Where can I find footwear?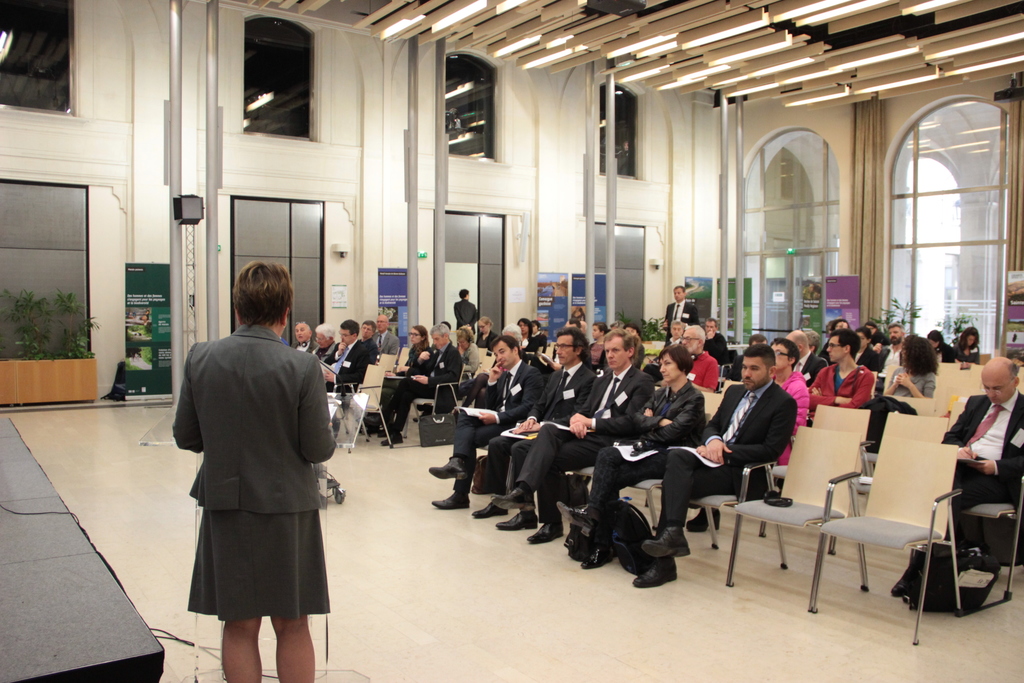
You can find it at x1=361 y1=414 x2=381 y2=428.
